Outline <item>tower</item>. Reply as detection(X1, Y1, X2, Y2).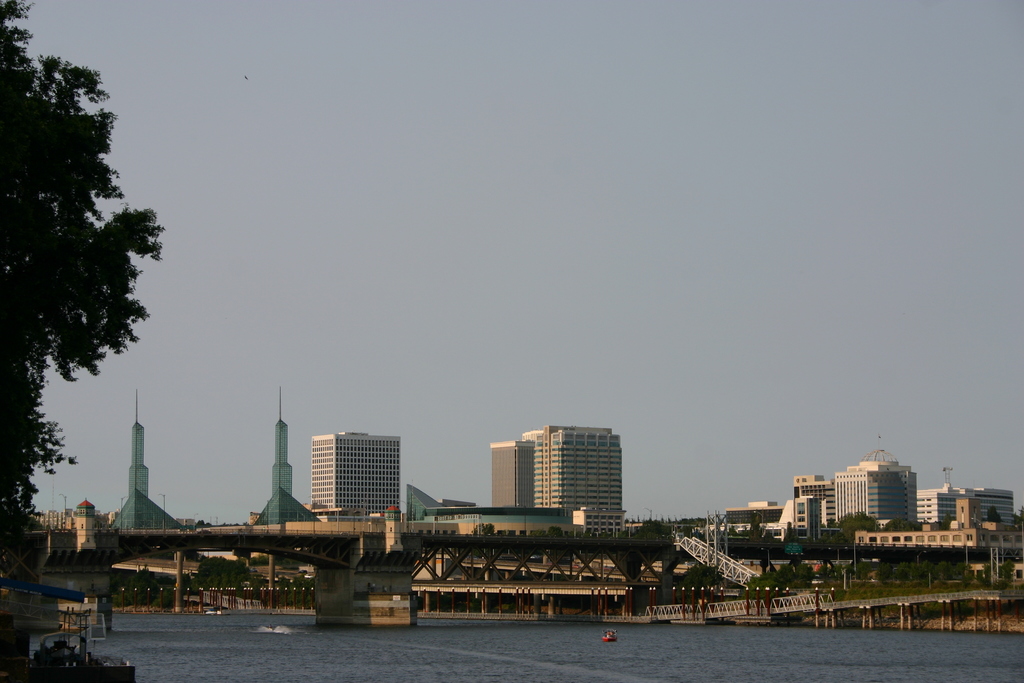
detection(308, 422, 399, 531).
